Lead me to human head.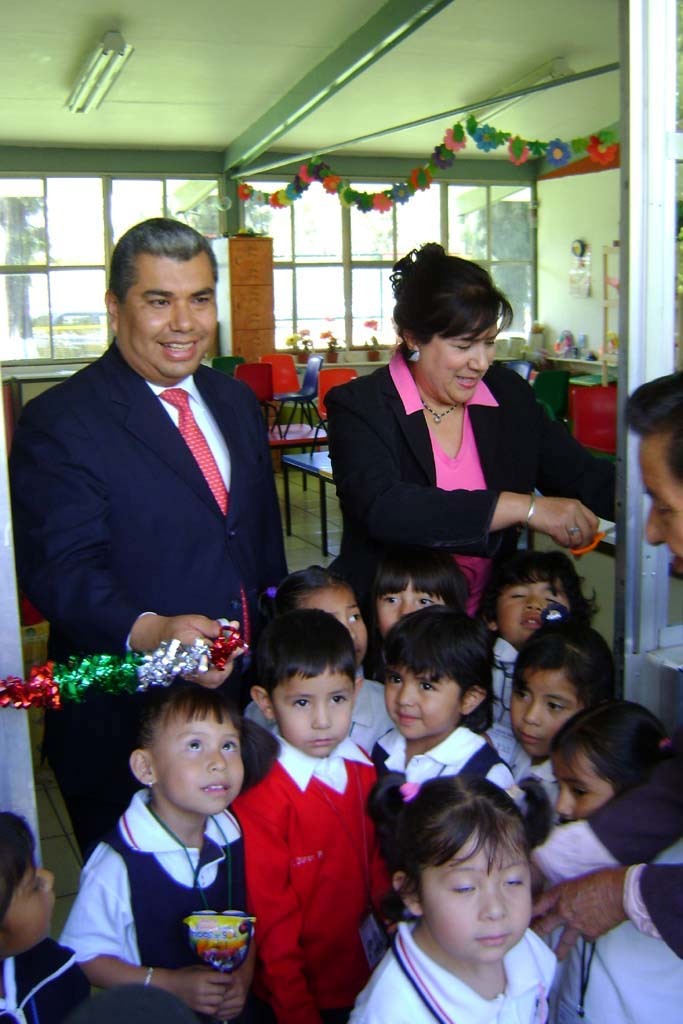
Lead to left=248, top=611, right=363, bottom=761.
